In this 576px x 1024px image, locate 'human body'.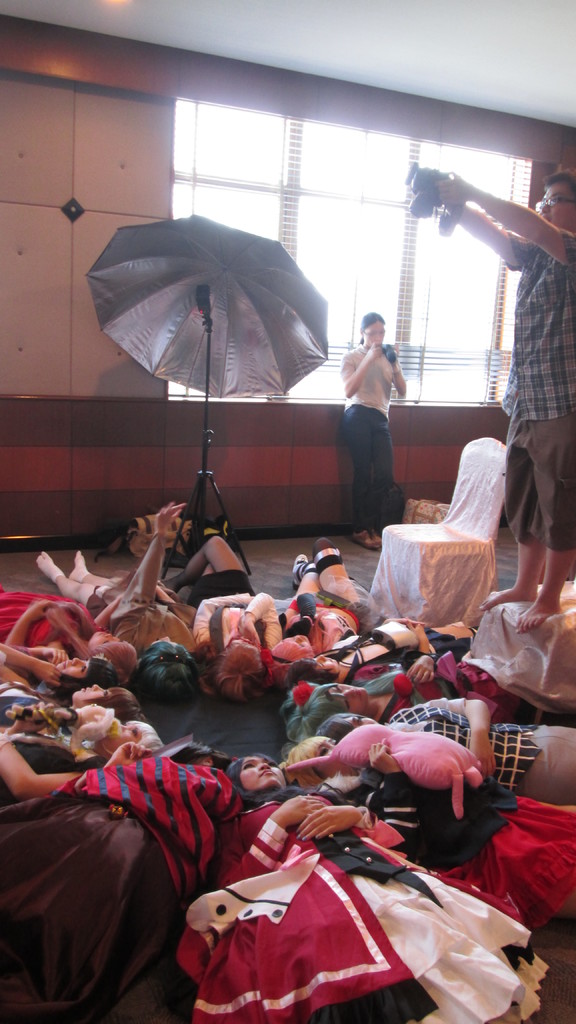
Bounding box: bbox(330, 306, 413, 531).
